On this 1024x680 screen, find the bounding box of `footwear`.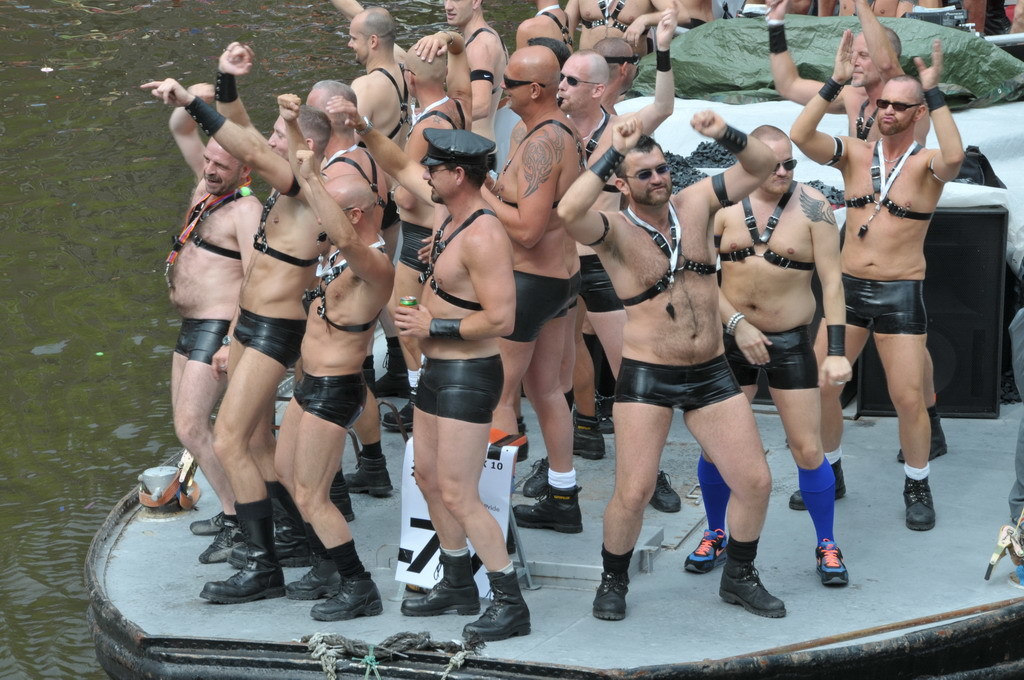
Bounding box: 715 546 794 628.
